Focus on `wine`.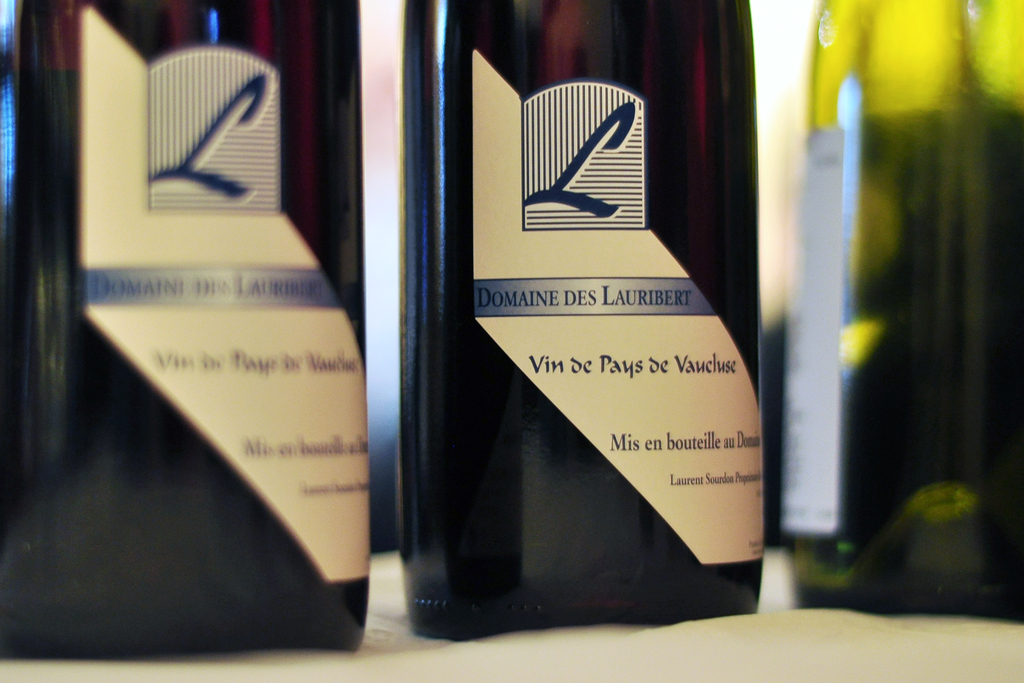
Focused at <box>0,0,365,652</box>.
